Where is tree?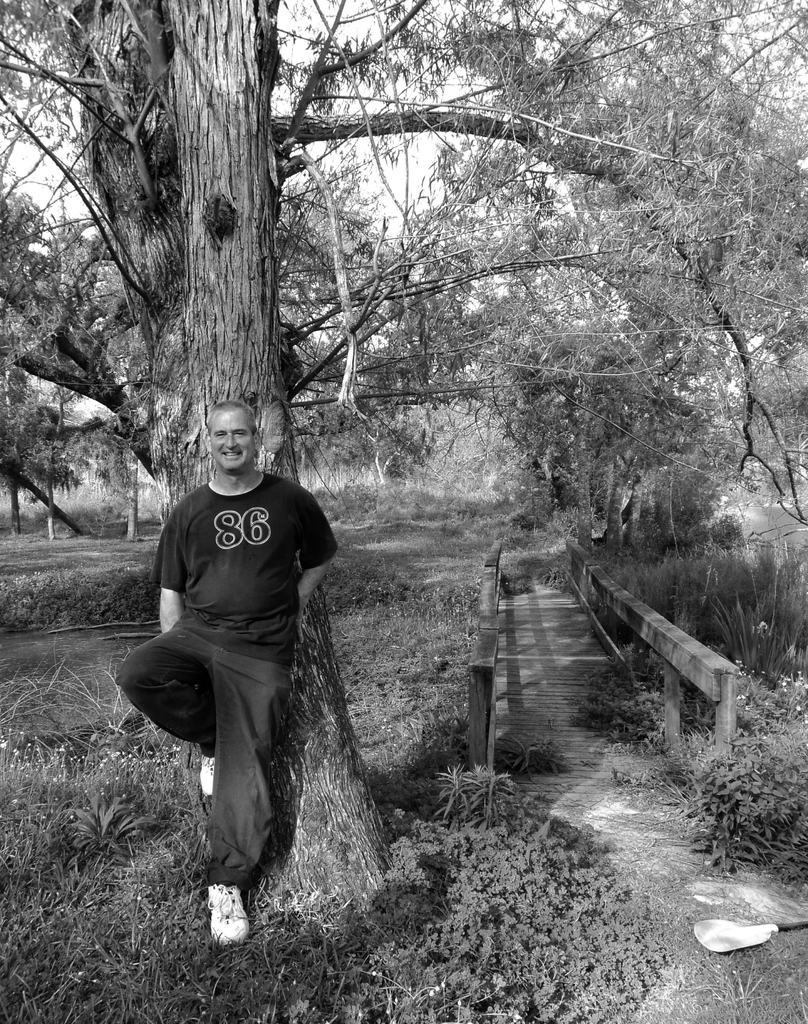
region(445, 80, 755, 566).
